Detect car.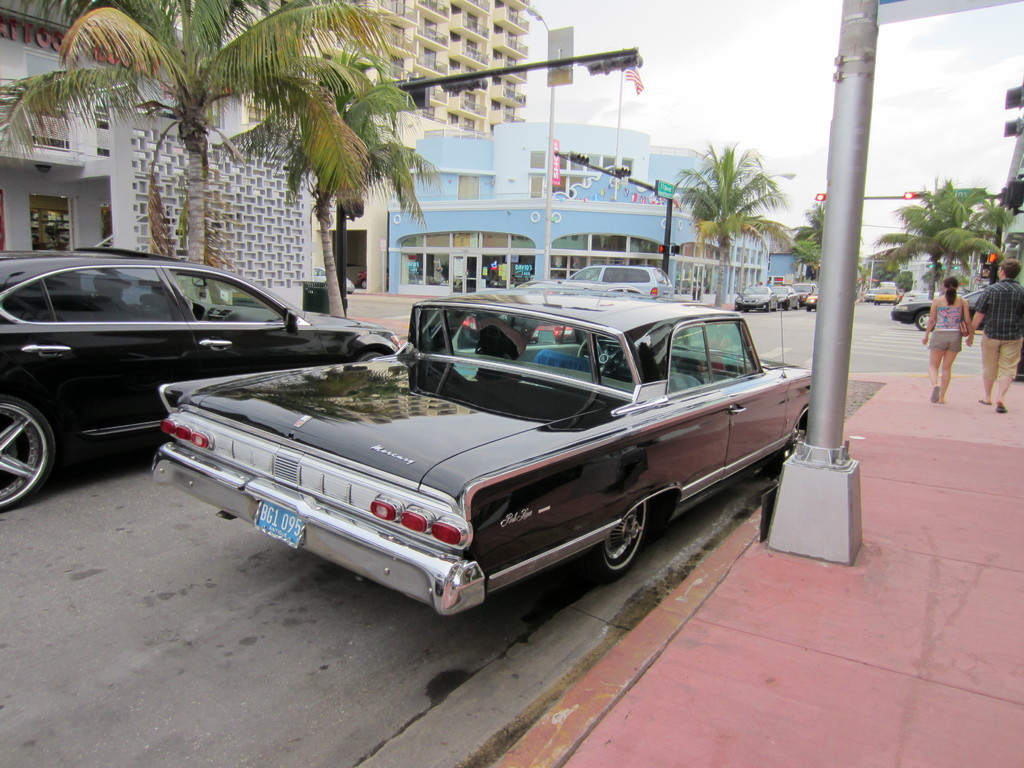
Detected at [874, 276, 902, 307].
